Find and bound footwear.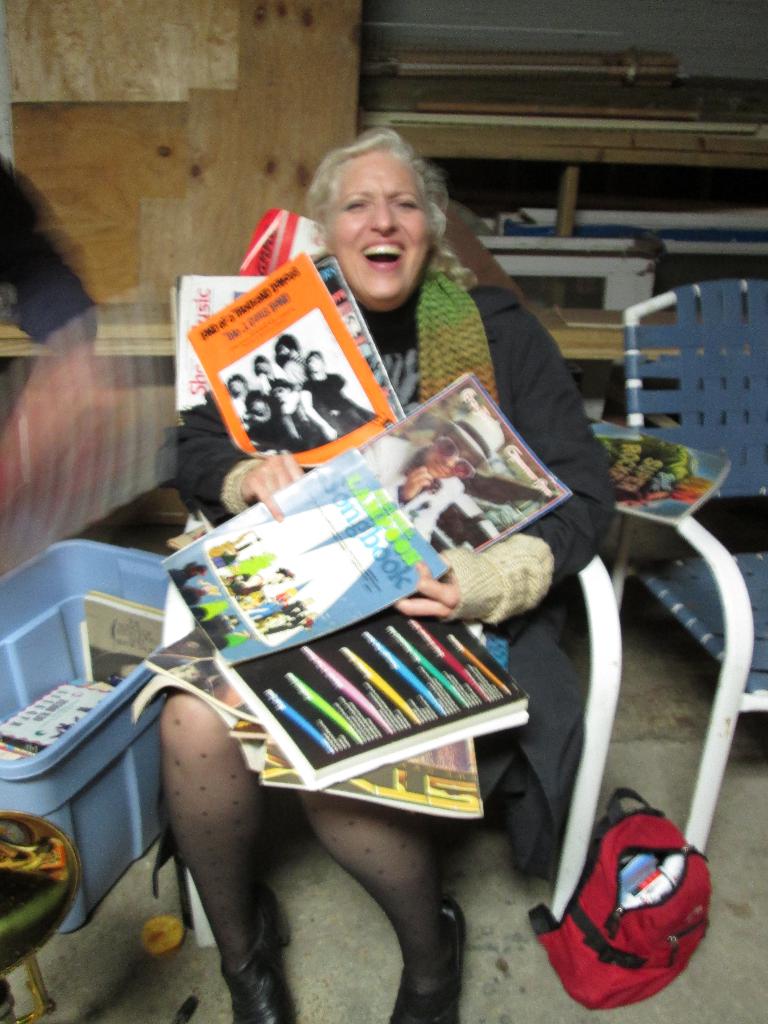
Bound: Rect(213, 896, 281, 1022).
